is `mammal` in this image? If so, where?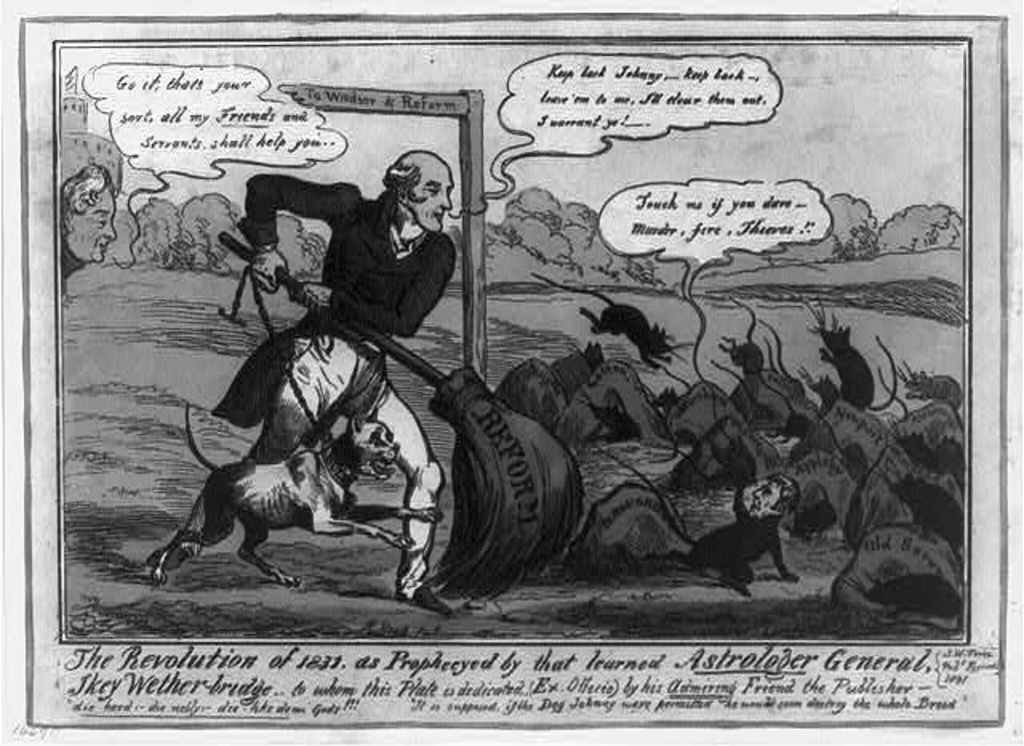
Yes, at 661,467,797,597.
